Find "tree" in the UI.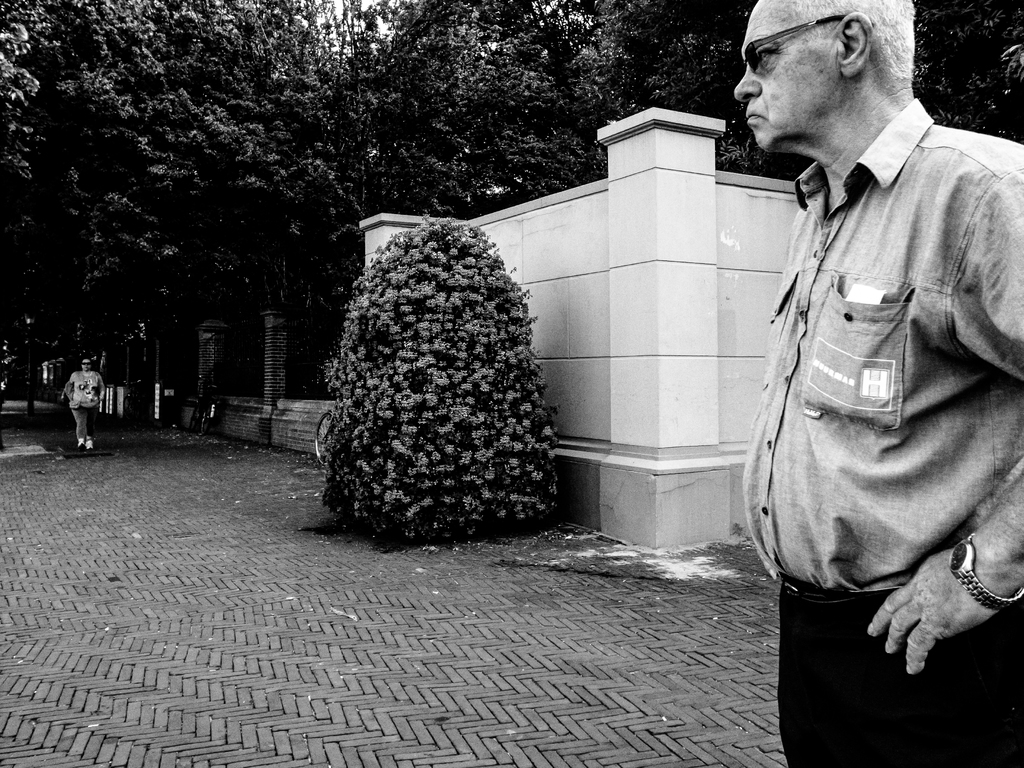
UI element at select_region(321, 220, 559, 531).
